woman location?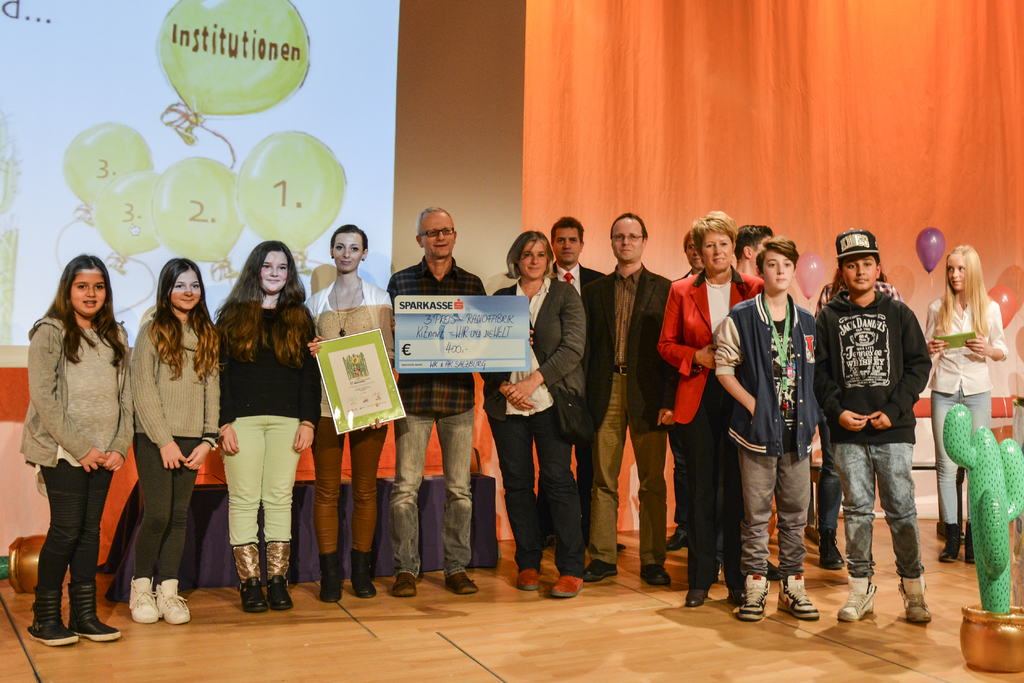
[x1=17, y1=252, x2=134, y2=643]
